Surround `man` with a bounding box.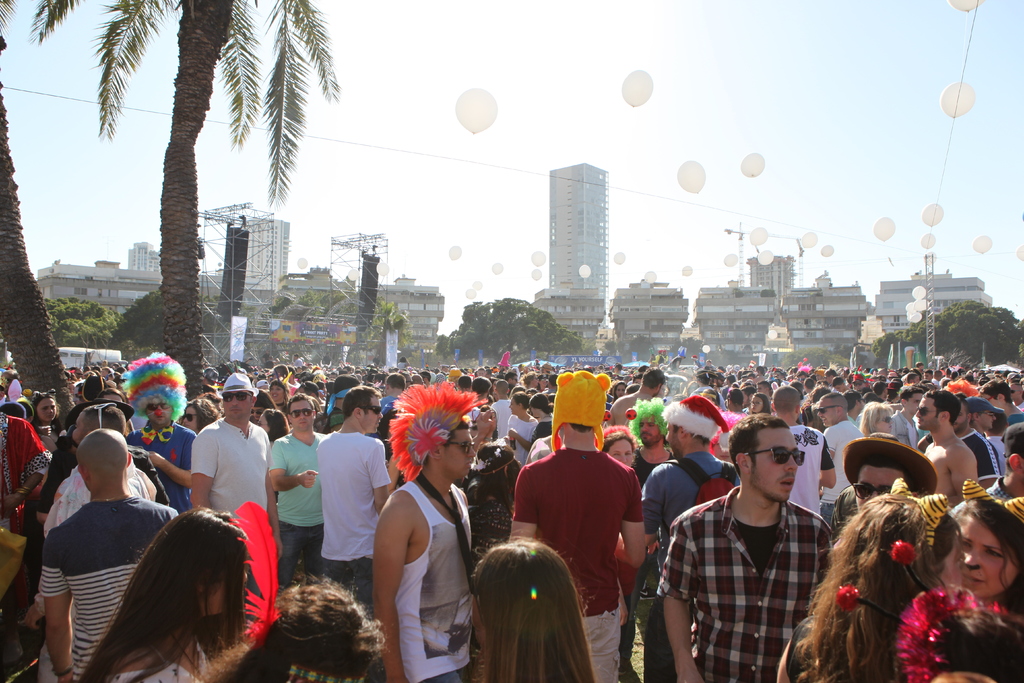
region(506, 367, 645, 682).
